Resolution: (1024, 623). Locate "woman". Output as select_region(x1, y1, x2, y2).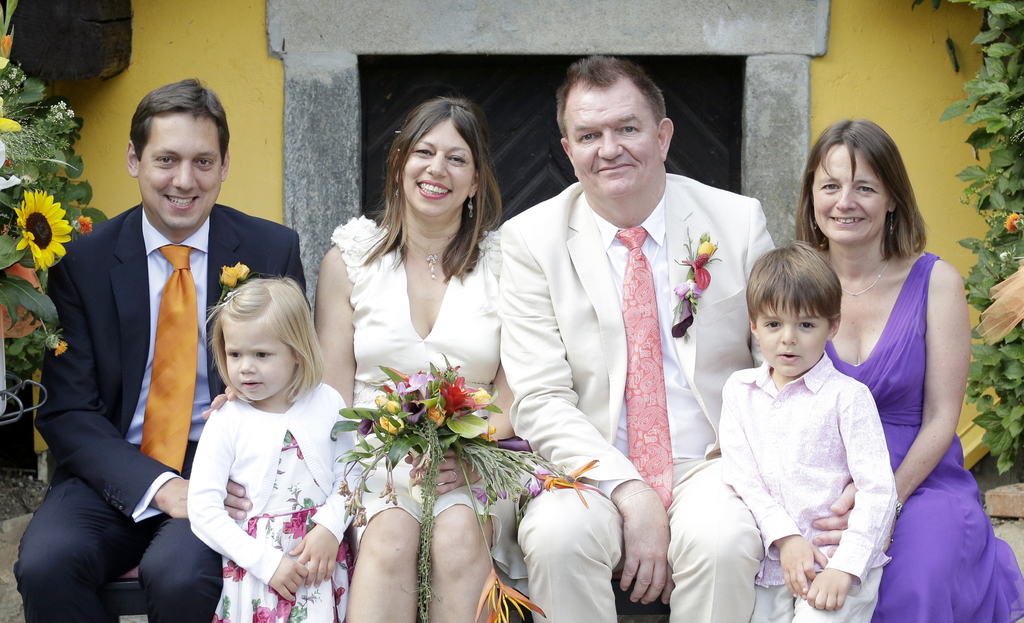
select_region(200, 98, 529, 622).
